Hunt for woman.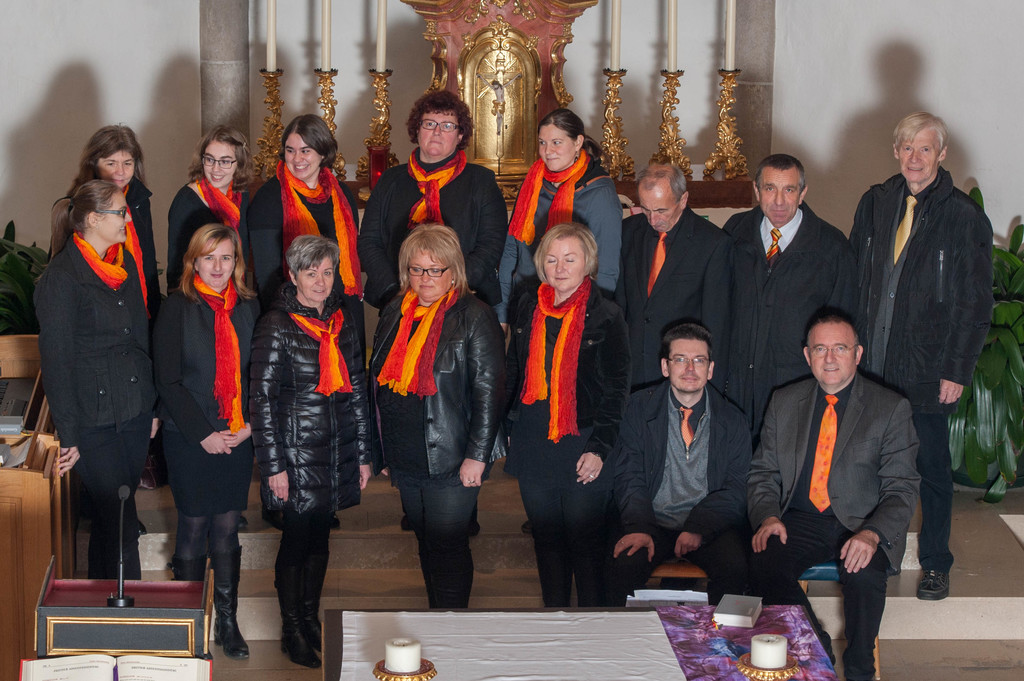
Hunted down at locate(253, 113, 362, 300).
